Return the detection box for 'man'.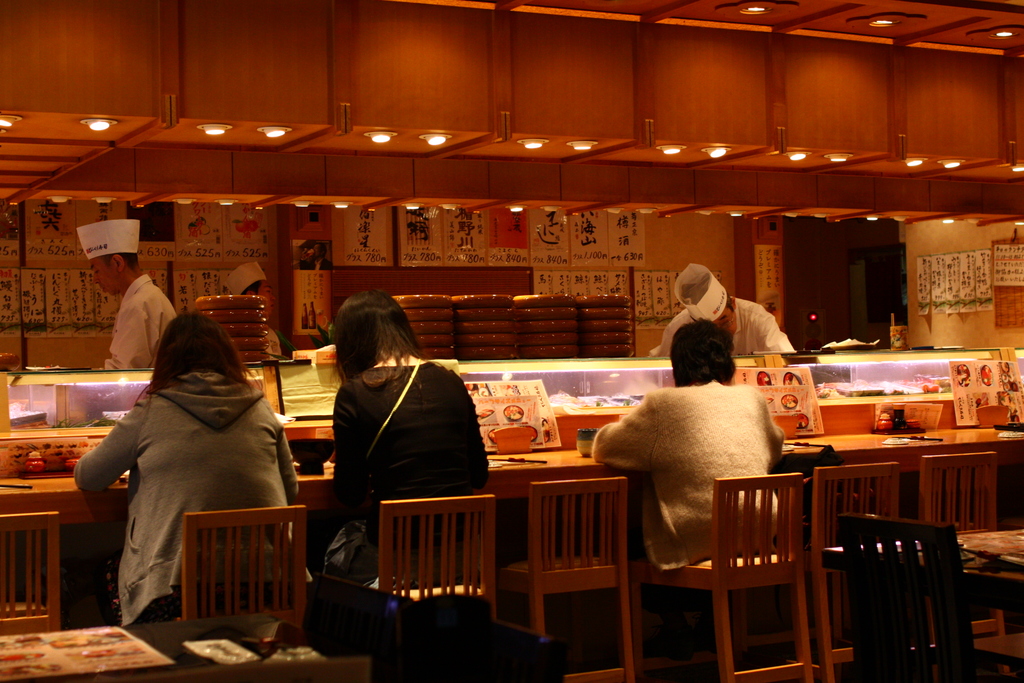
BBox(77, 218, 177, 368).
